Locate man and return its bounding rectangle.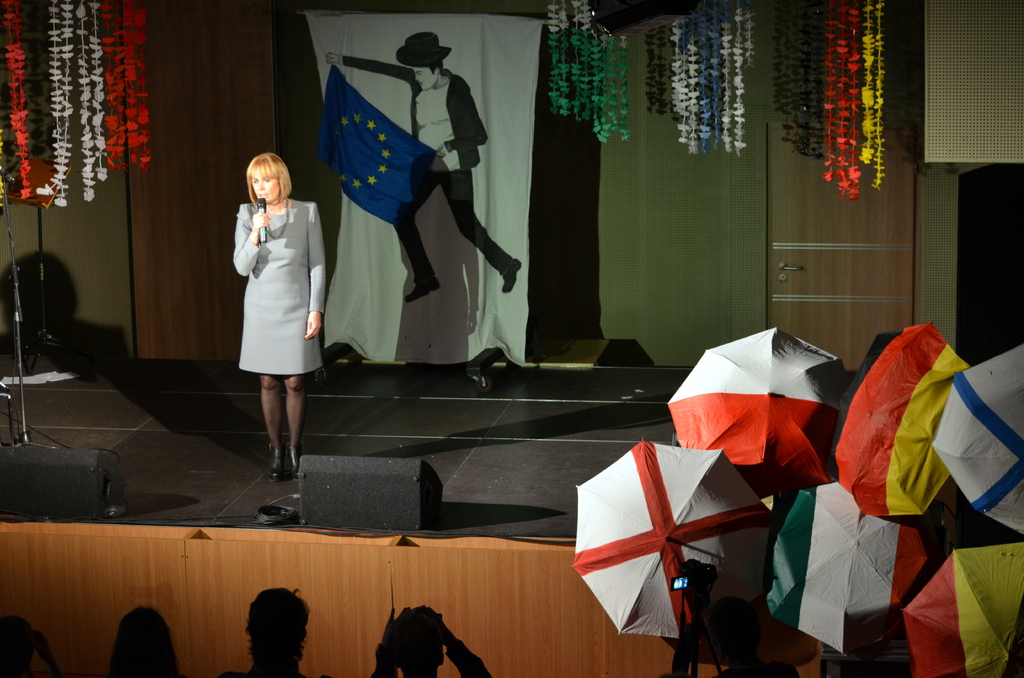
327:31:520:302.
